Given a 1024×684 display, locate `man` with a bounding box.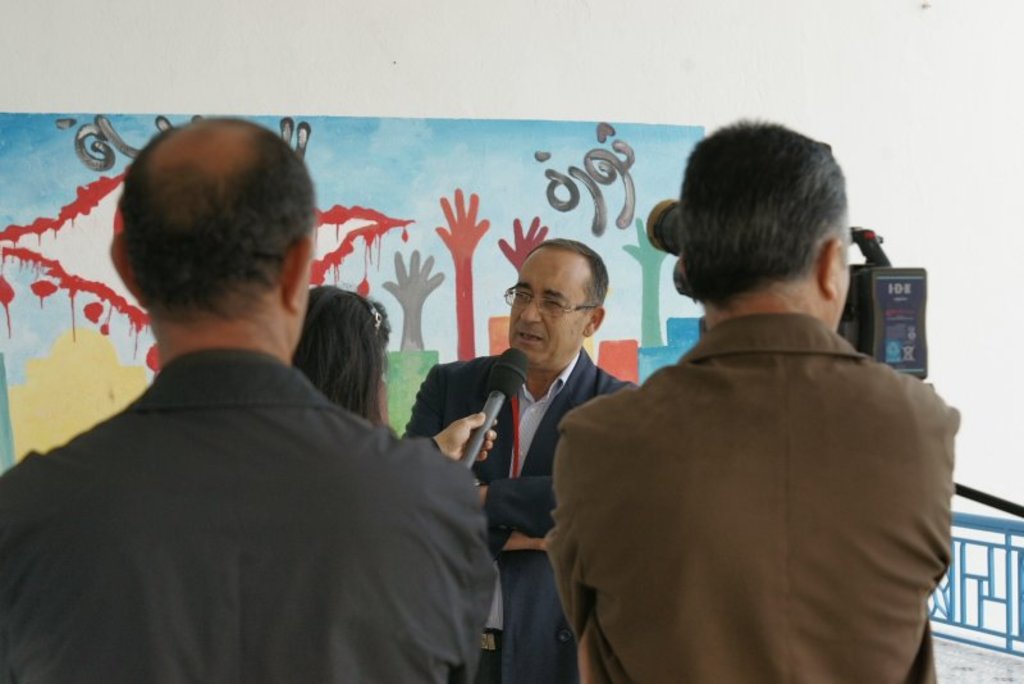
Located: (x1=0, y1=118, x2=492, y2=683).
